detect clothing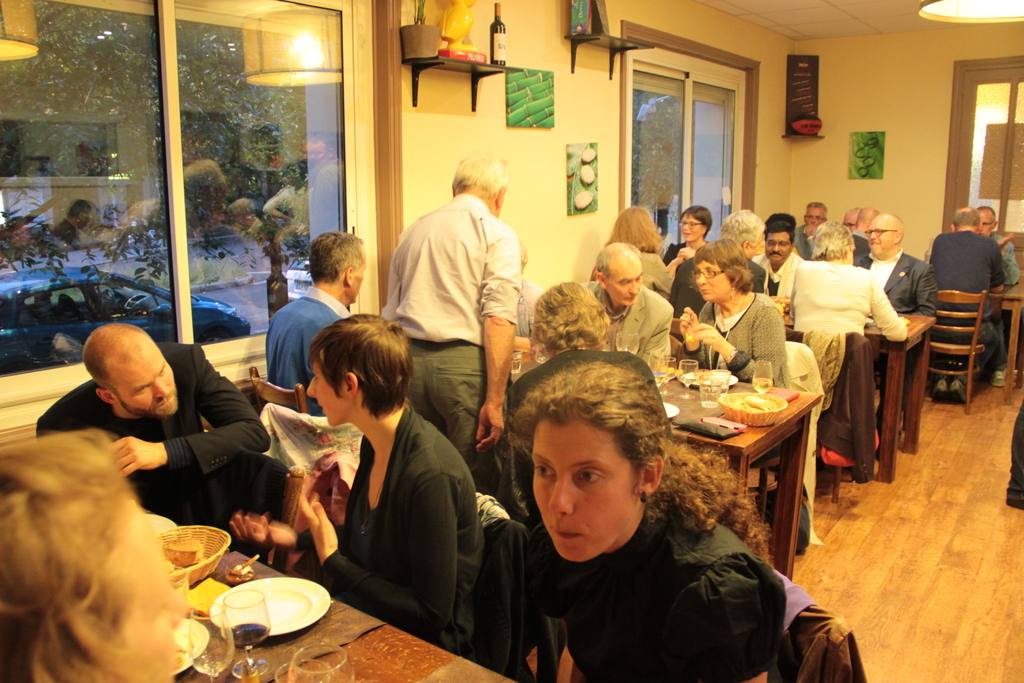
[858, 245, 926, 309]
